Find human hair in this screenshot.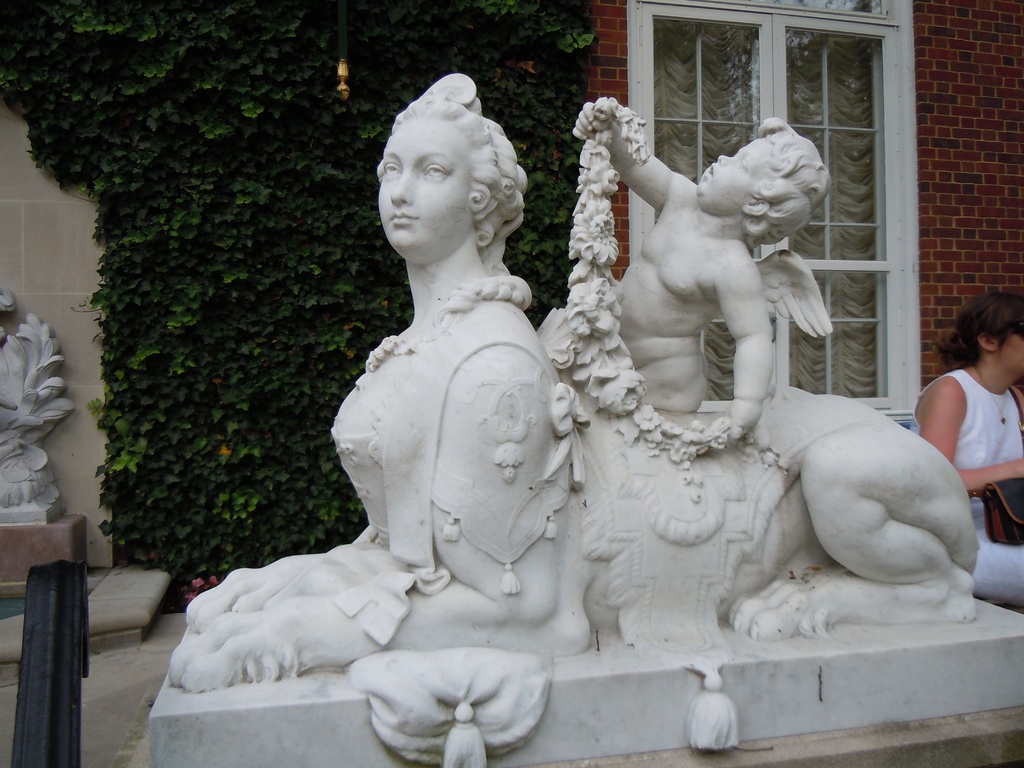
The bounding box for human hair is x1=377, y1=92, x2=531, y2=332.
